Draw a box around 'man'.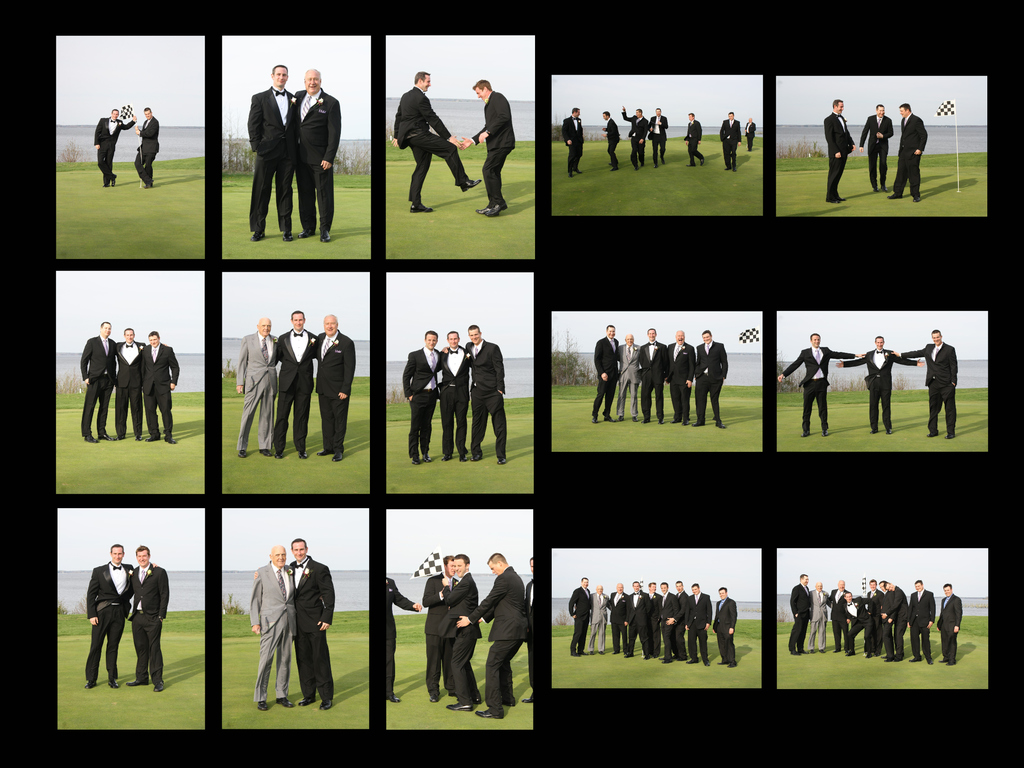
l=618, t=101, r=647, b=170.
